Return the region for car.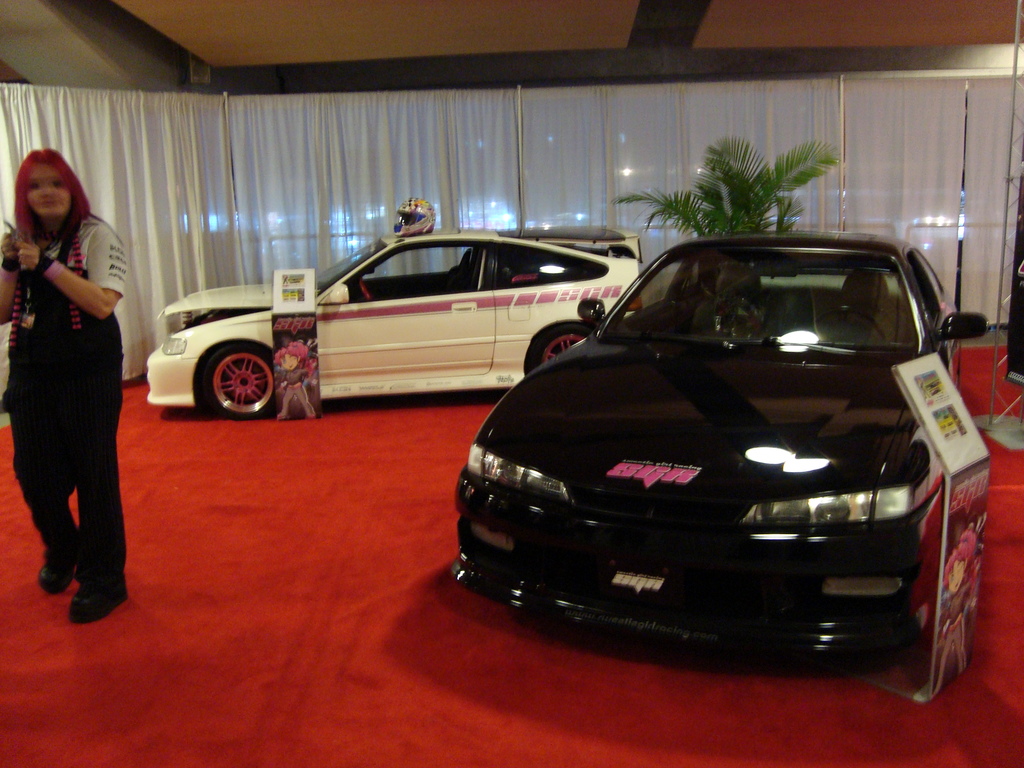
<box>147,223,646,424</box>.
